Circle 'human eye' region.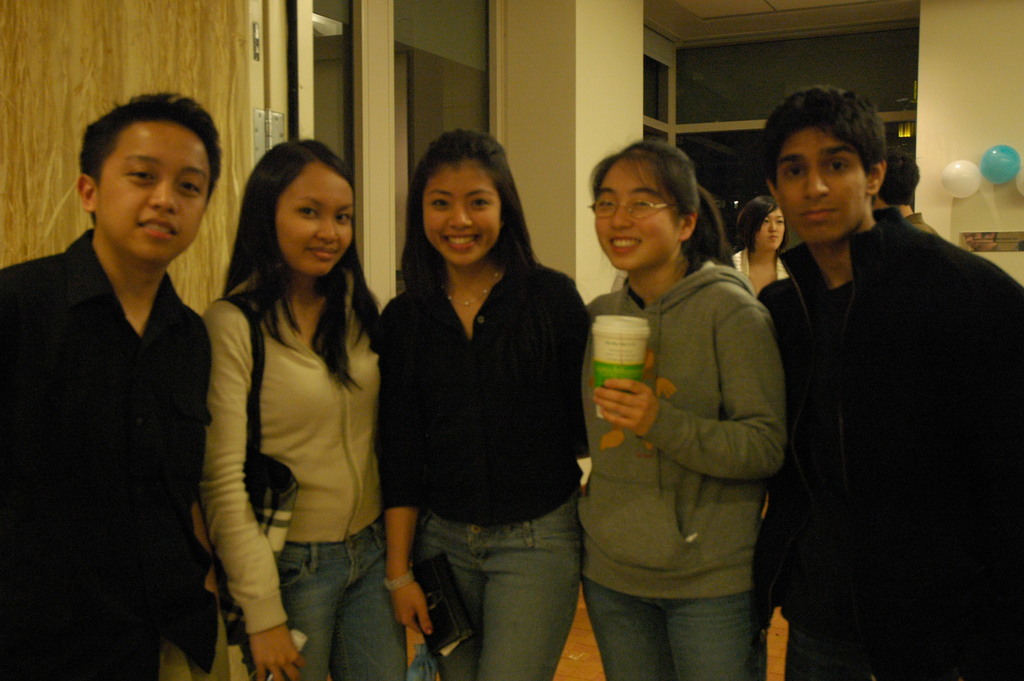
Region: BBox(291, 195, 322, 224).
